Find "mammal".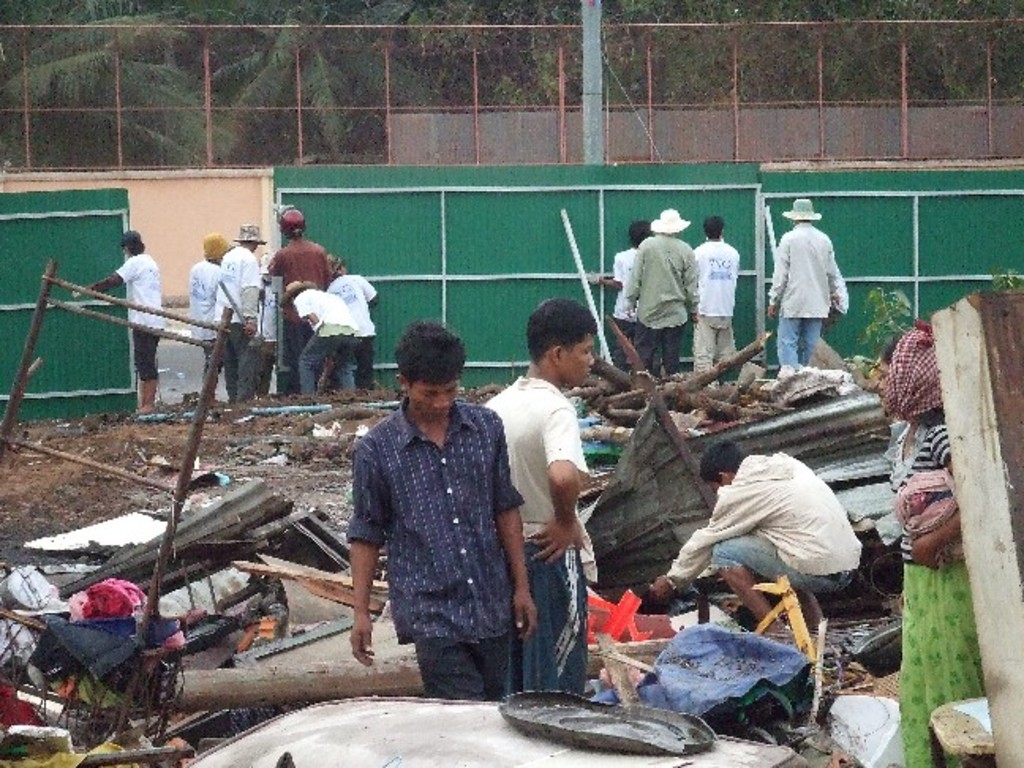
crop(319, 344, 540, 684).
